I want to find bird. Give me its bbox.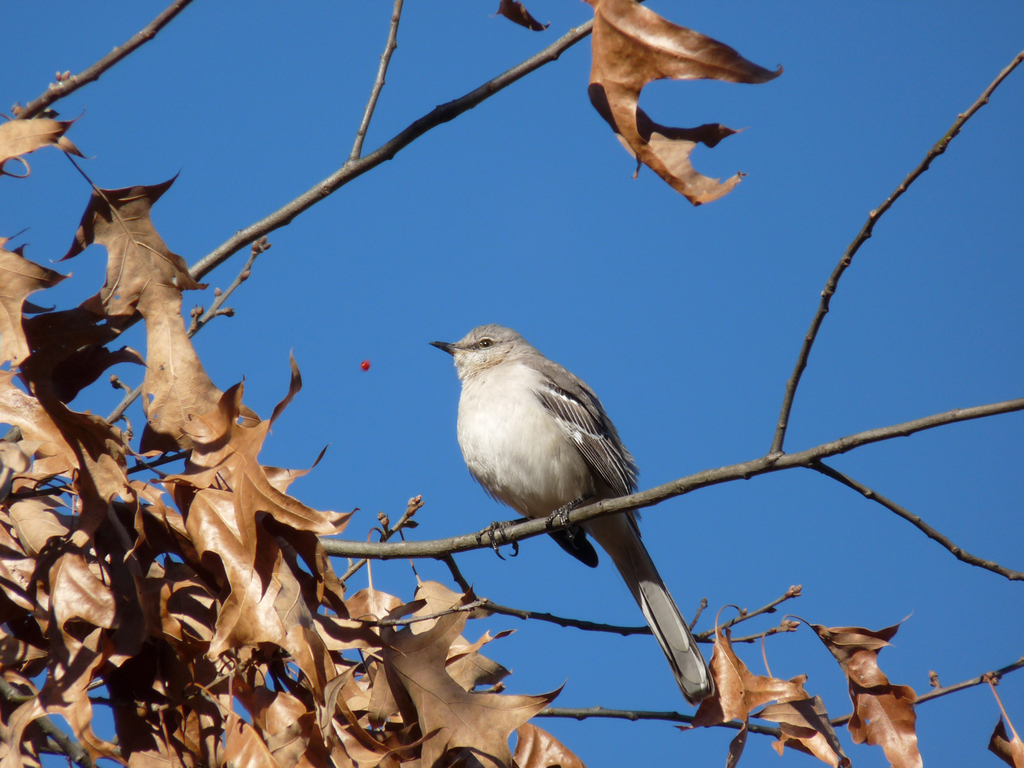
locate(443, 315, 724, 640).
